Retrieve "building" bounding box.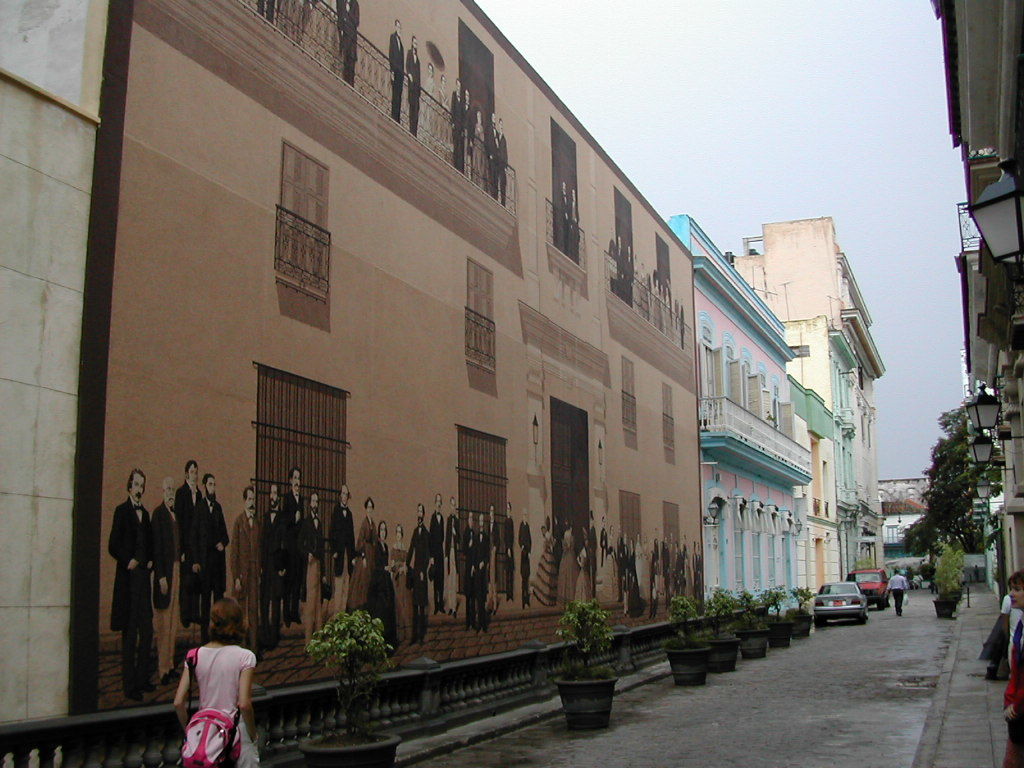
Bounding box: 926 0 1023 598.
